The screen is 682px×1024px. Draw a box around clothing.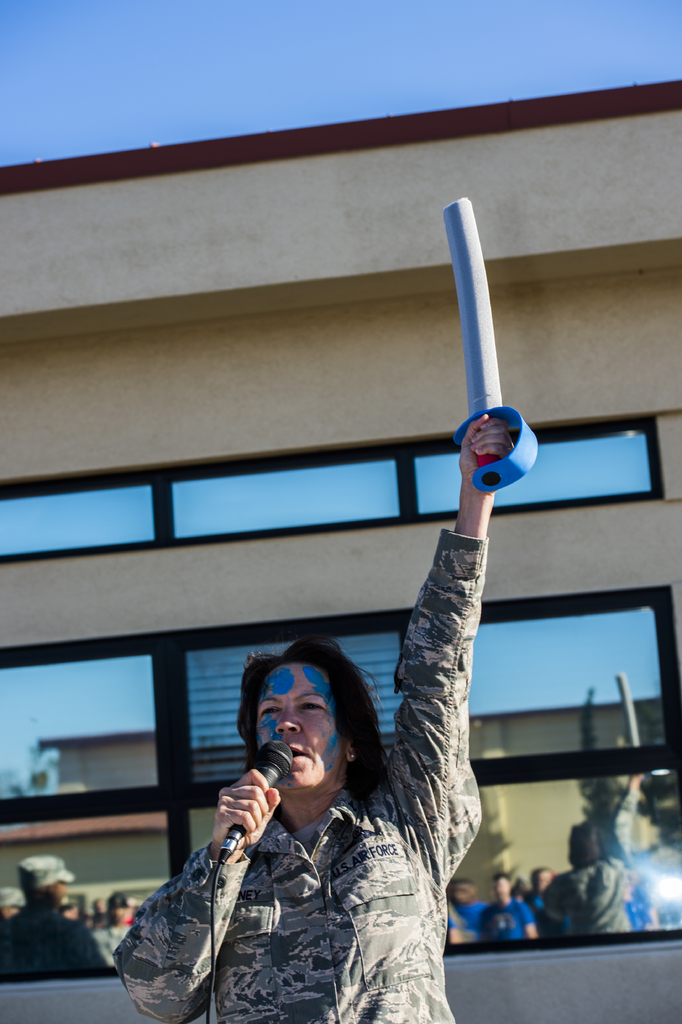
bbox(456, 899, 486, 936).
